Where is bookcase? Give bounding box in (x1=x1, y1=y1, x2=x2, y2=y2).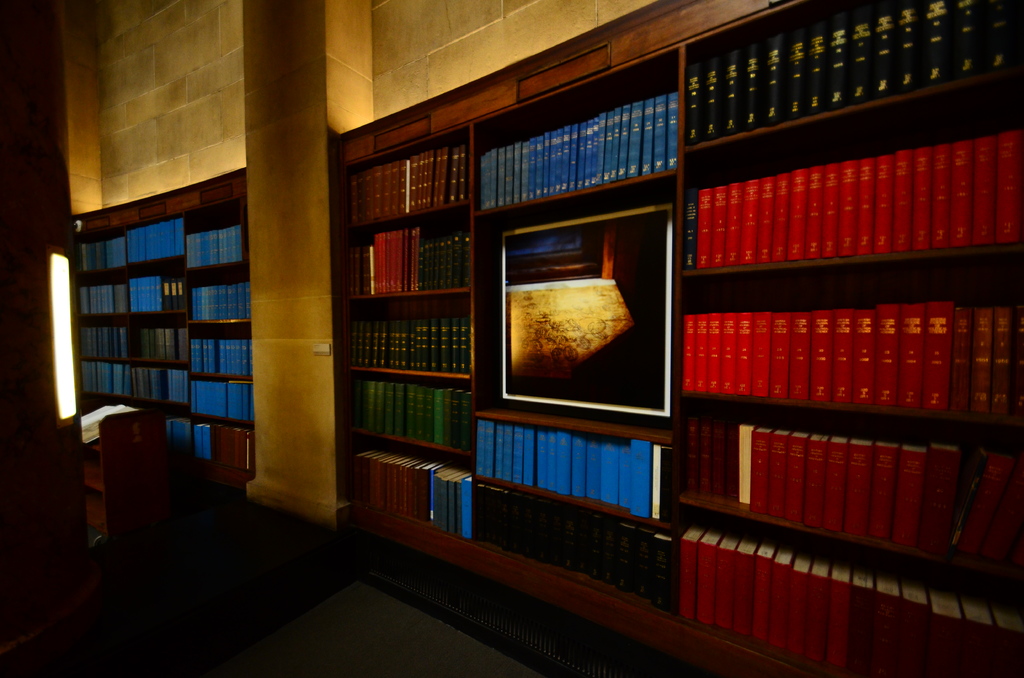
(x1=243, y1=8, x2=1018, y2=658).
